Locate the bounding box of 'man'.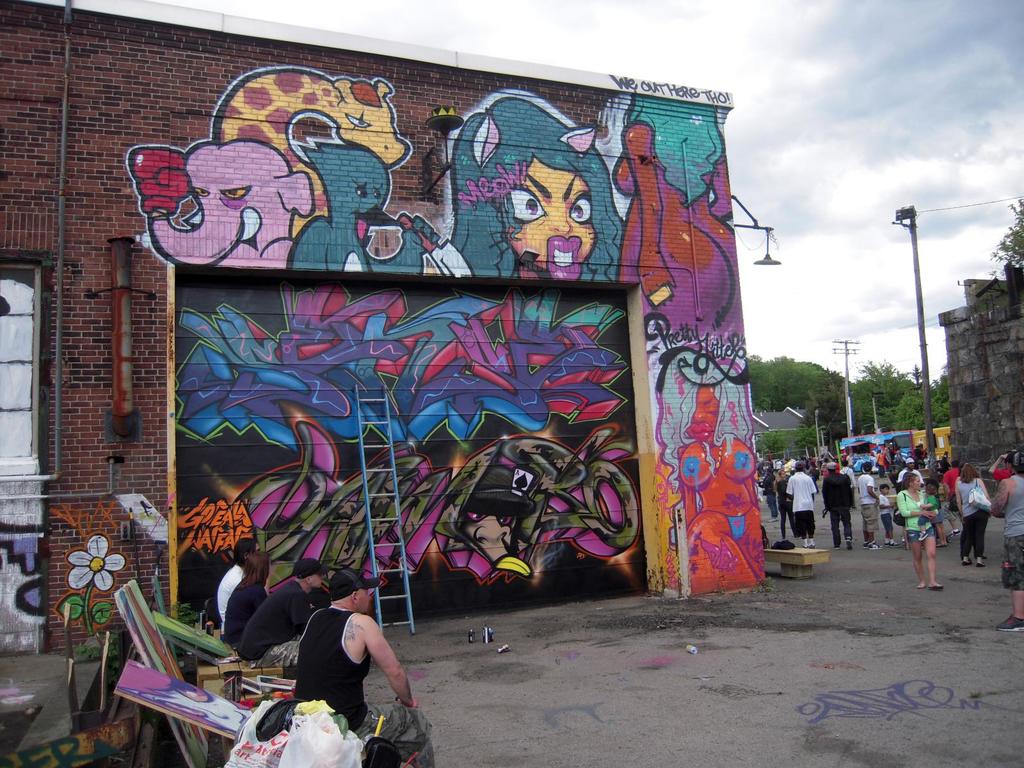
Bounding box: box(780, 456, 794, 479).
